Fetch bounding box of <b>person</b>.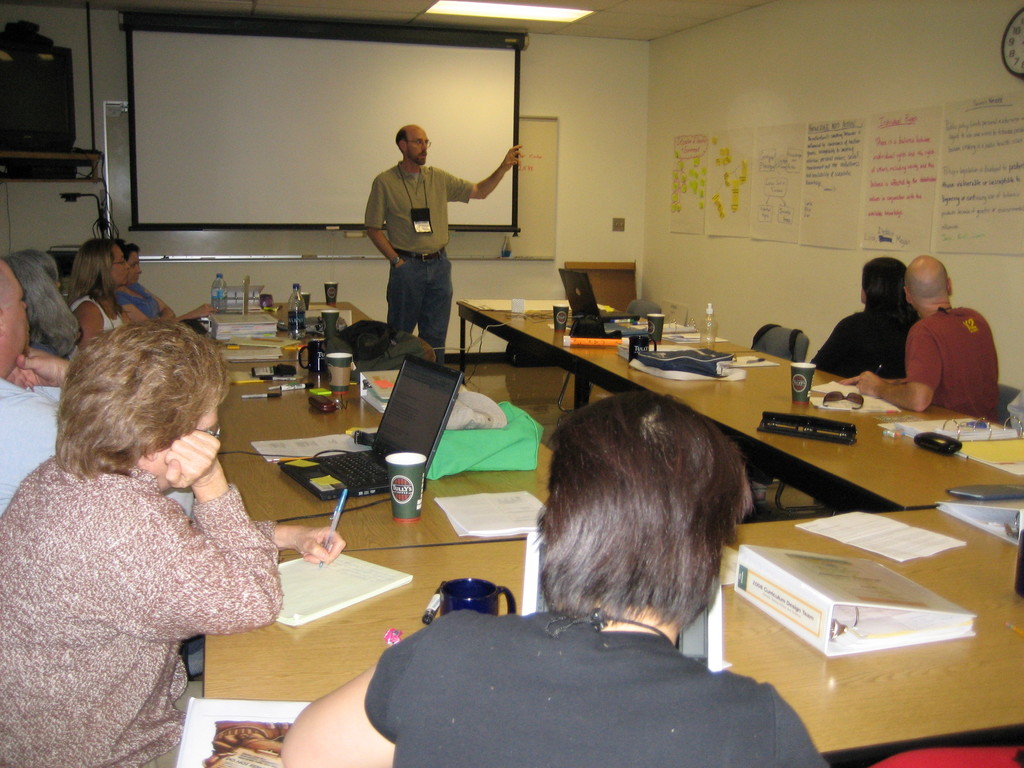
Bbox: l=279, t=389, r=829, b=767.
